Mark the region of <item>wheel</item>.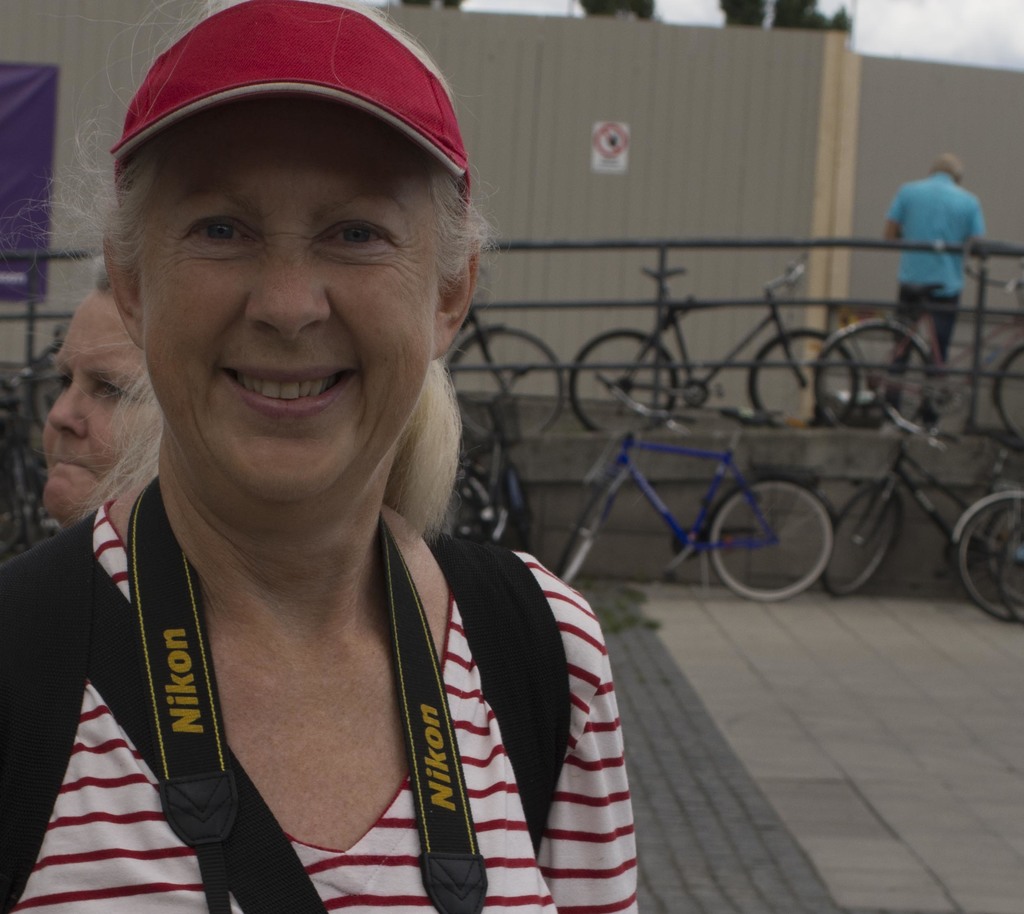
Region: {"left": 708, "top": 475, "right": 838, "bottom": 608}.
